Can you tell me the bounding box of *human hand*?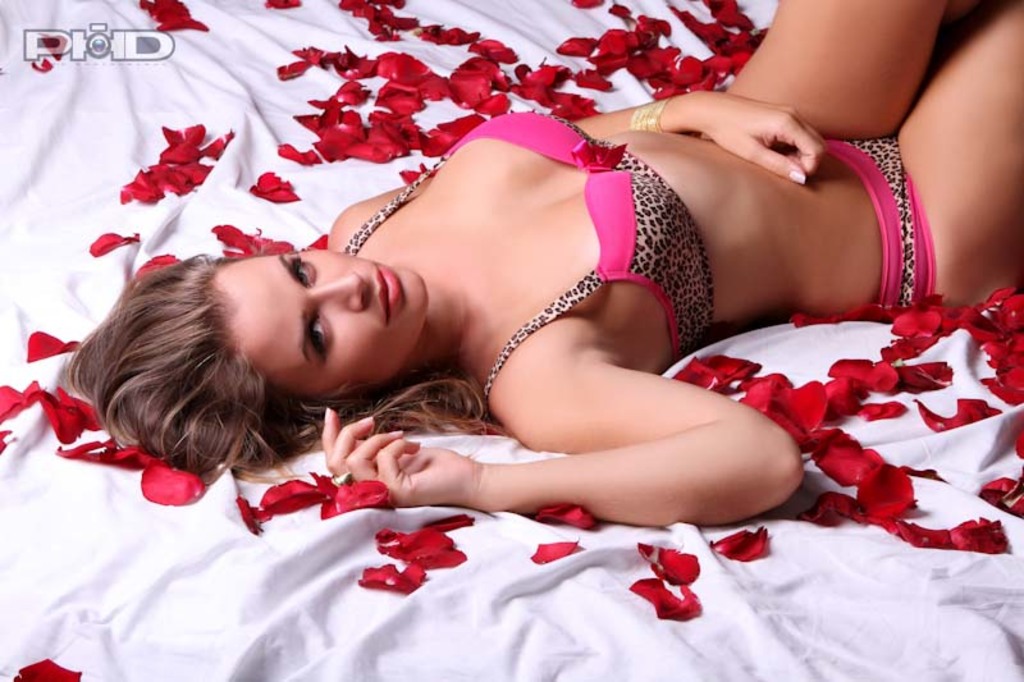
(639,86,874,198).
